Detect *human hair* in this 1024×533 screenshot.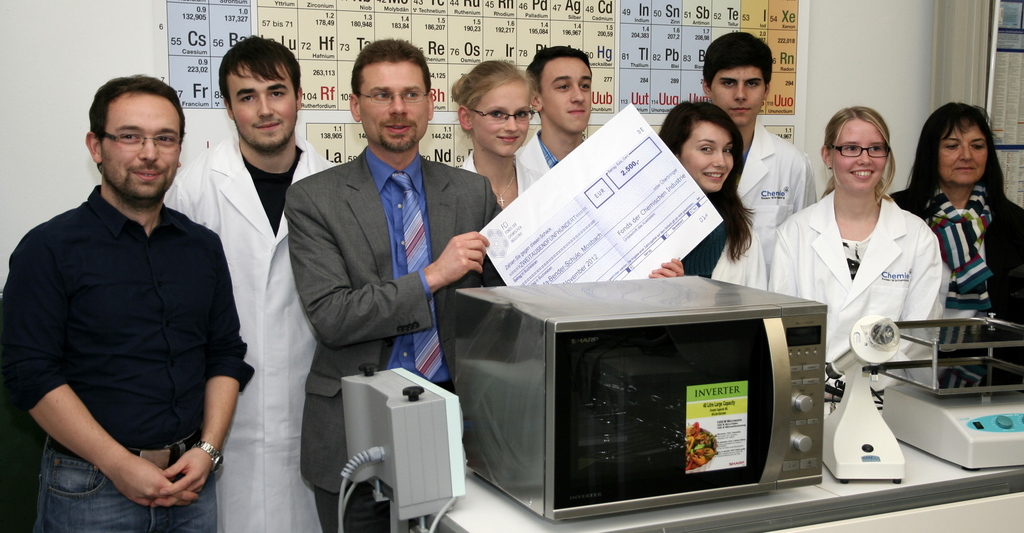
Detection: 657, 100, 758, 260.
